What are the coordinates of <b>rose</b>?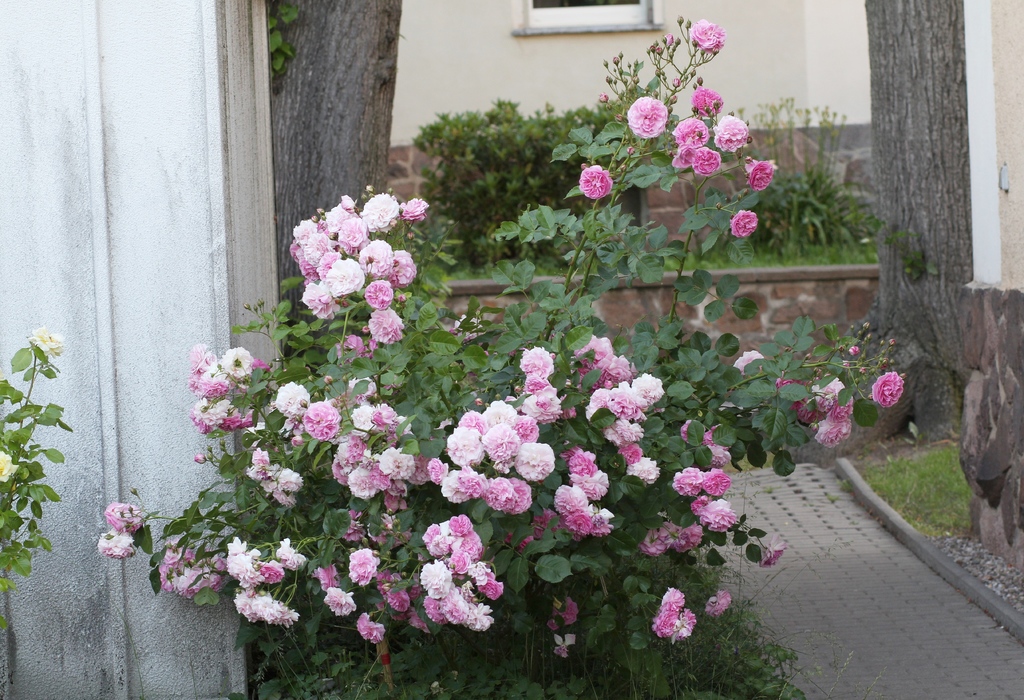
rect(24, 326, 66, 360).
